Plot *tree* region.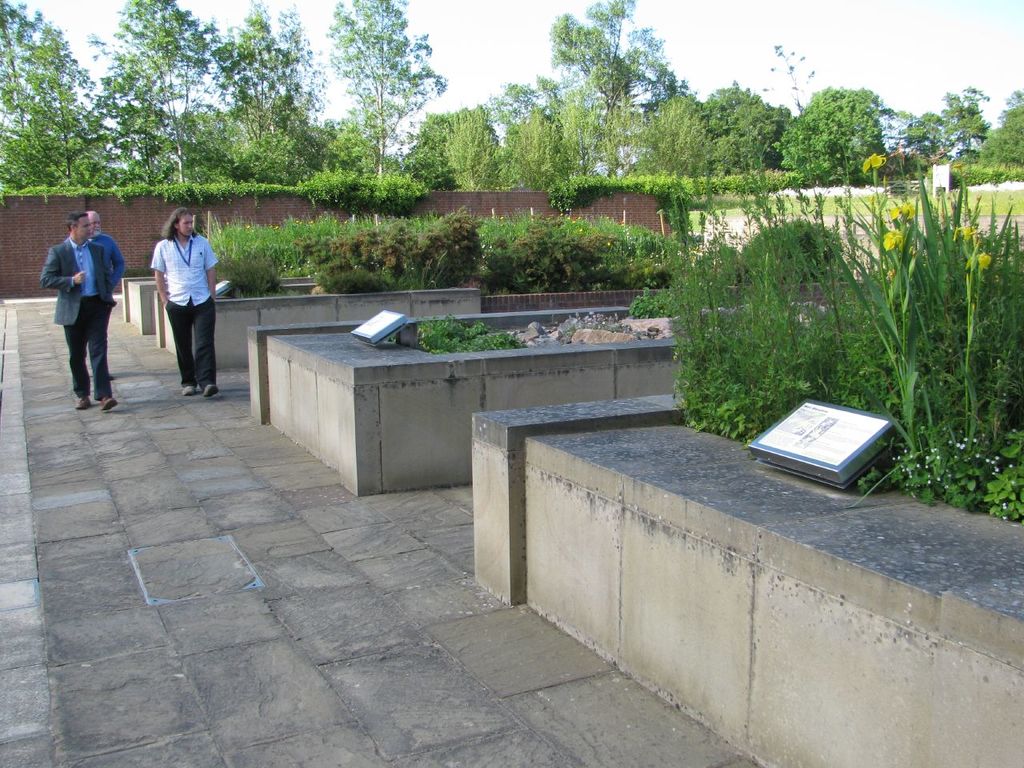
Plotted at {"x1": 95, "y1": 0, "x2": 207, "y2": 194}.
